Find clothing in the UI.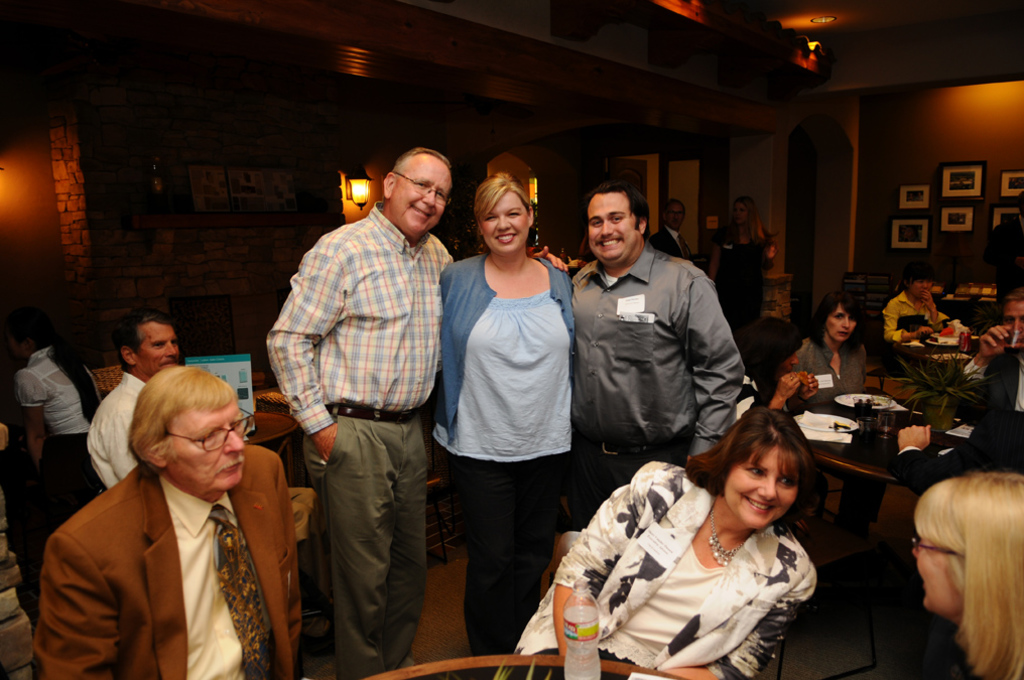
UI element at (572, 239, 733, 526).
